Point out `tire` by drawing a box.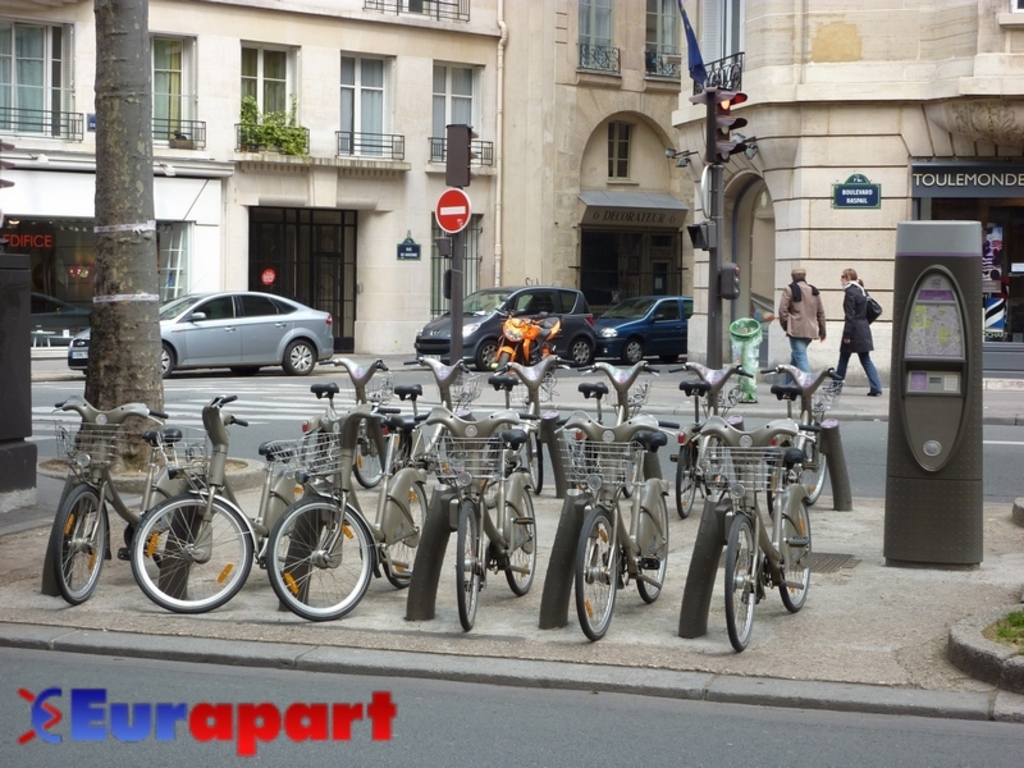
x1=261, y1=493, x2=356, y2=616.
